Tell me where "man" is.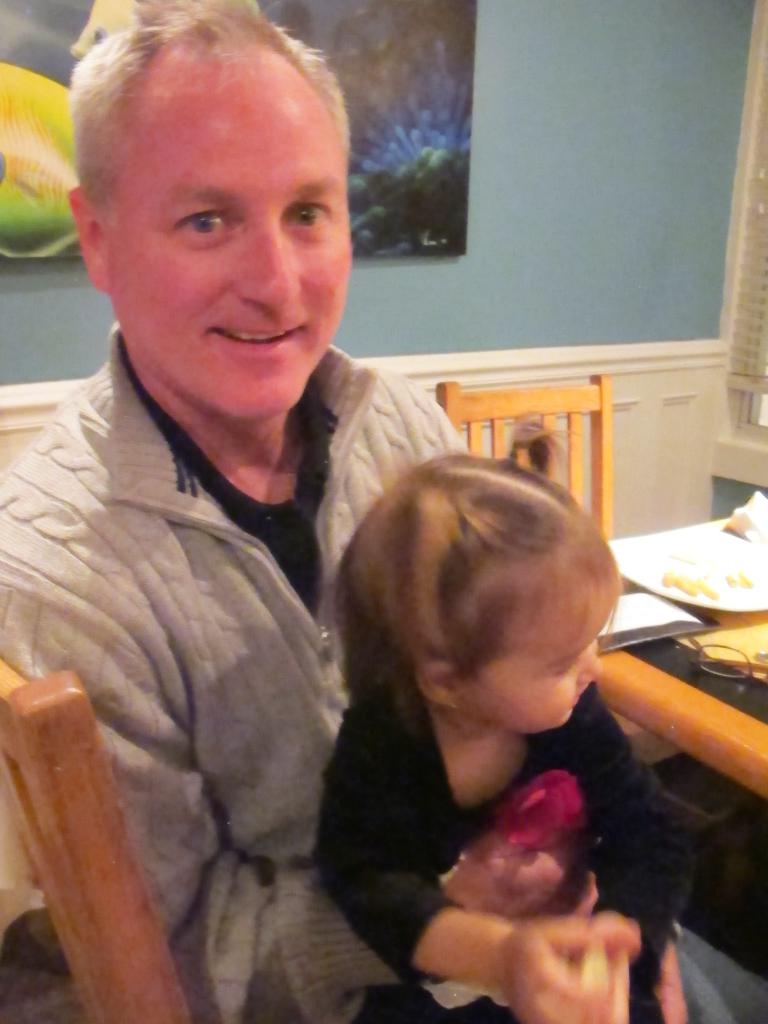
"man" is at {"left": 7, "top": 31, "right": 527, "bottom": 1007}.
